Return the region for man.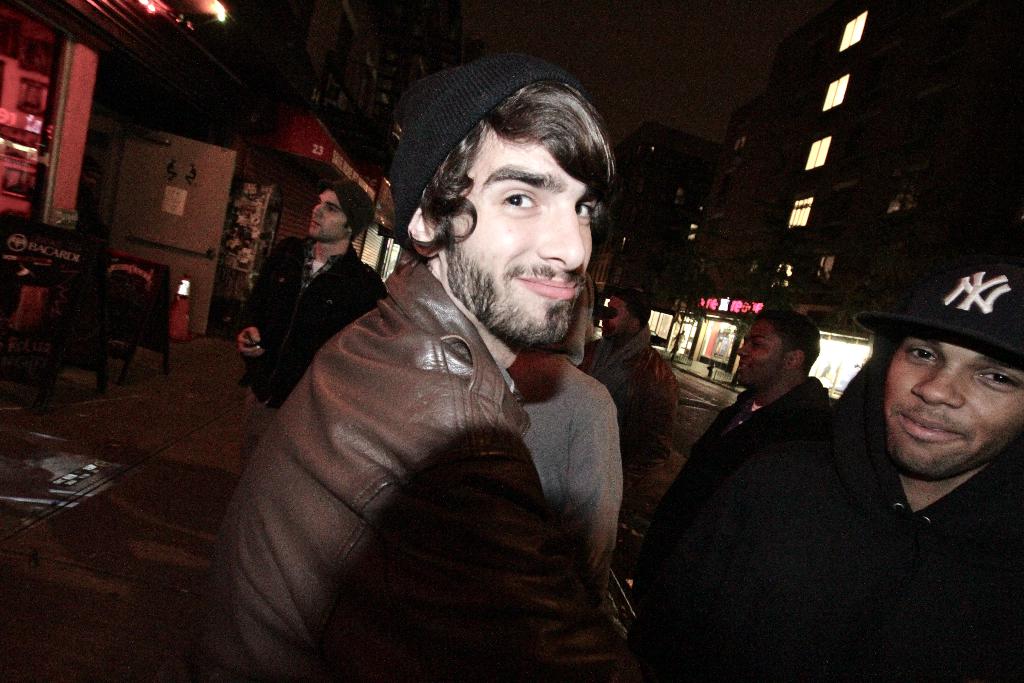
crop(648, 285, 1002, 666).
